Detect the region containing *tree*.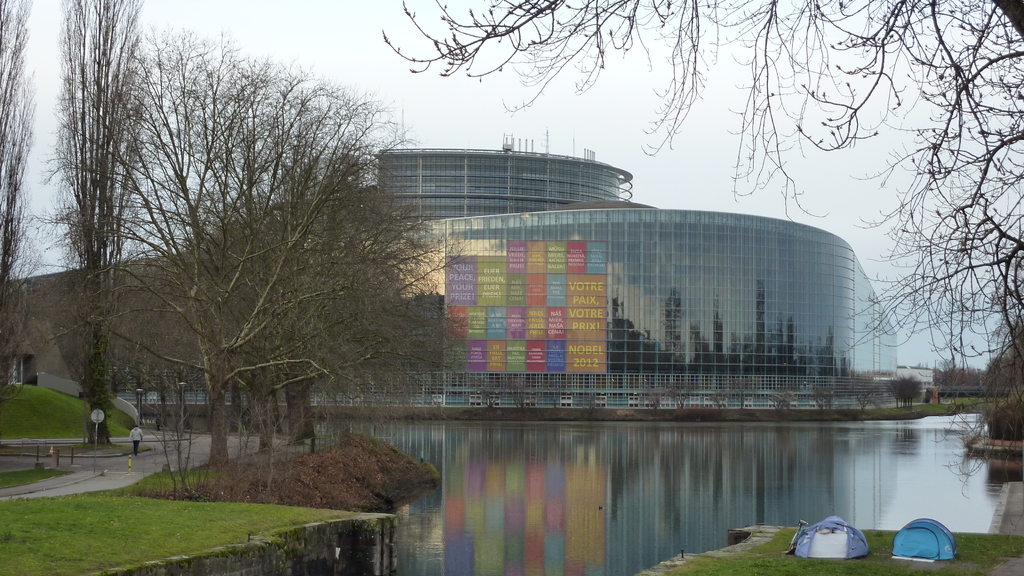
<box>639,385,671,414</box>.
